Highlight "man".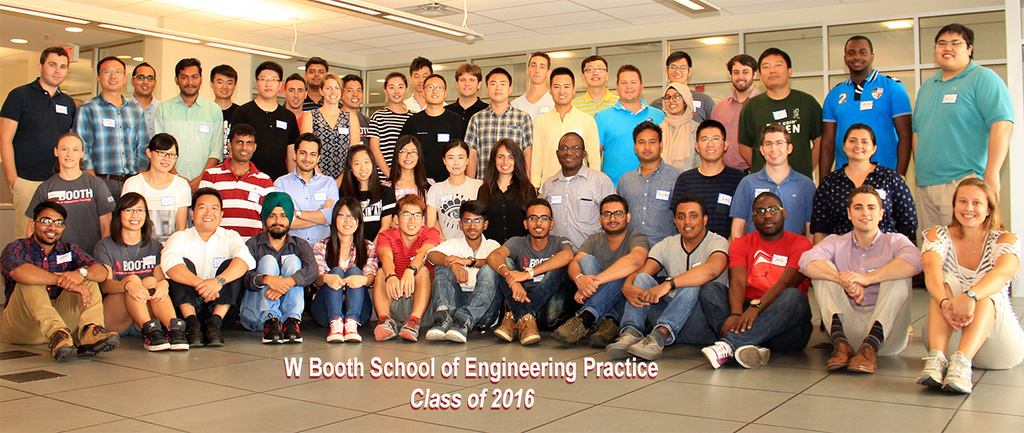
Highlighted region: 718/193/800/380.
